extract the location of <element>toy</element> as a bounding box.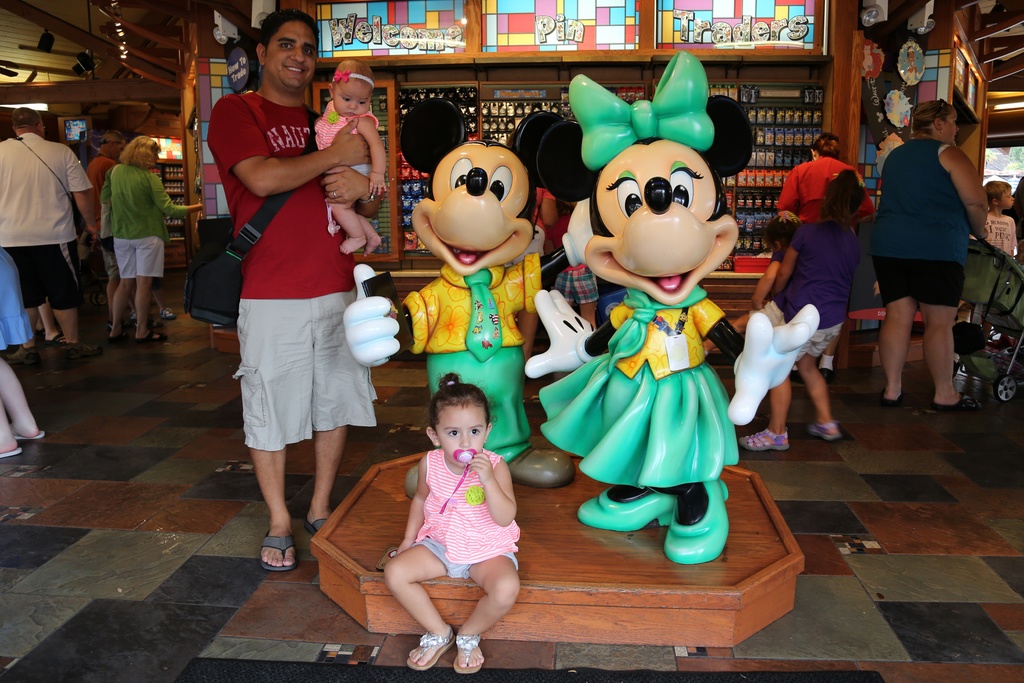
detection(813, 88, 829, 110).
